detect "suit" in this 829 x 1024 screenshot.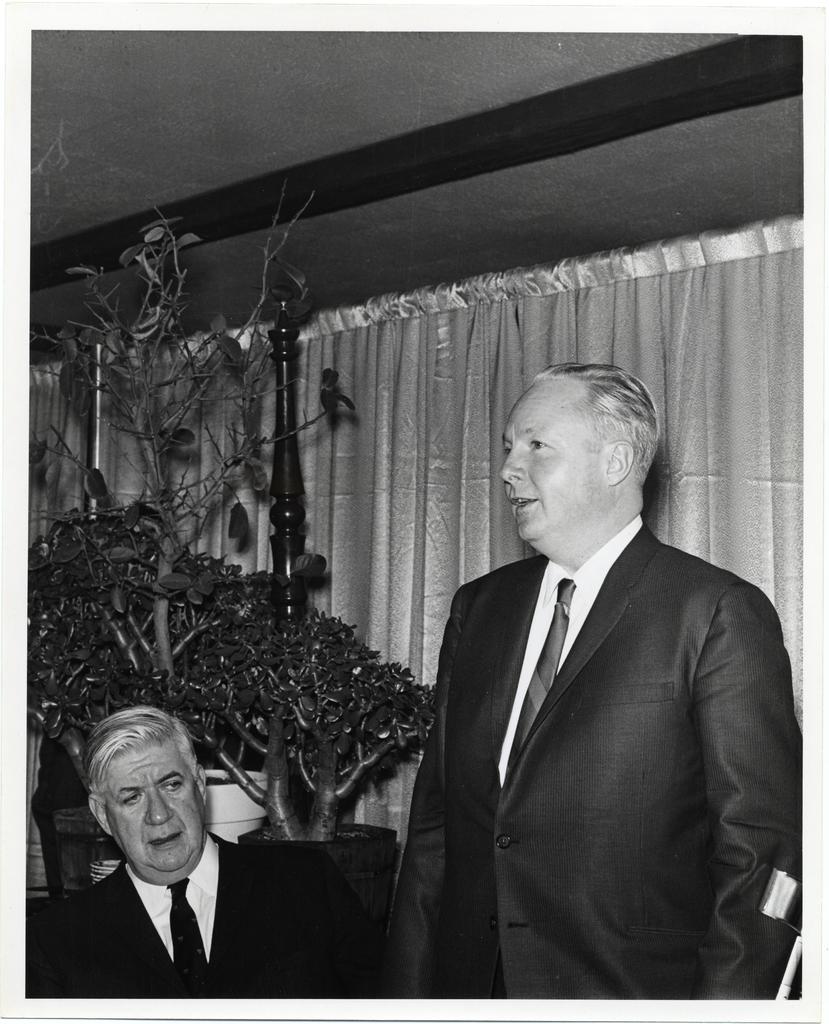
Detection: 29:815:373:996.
